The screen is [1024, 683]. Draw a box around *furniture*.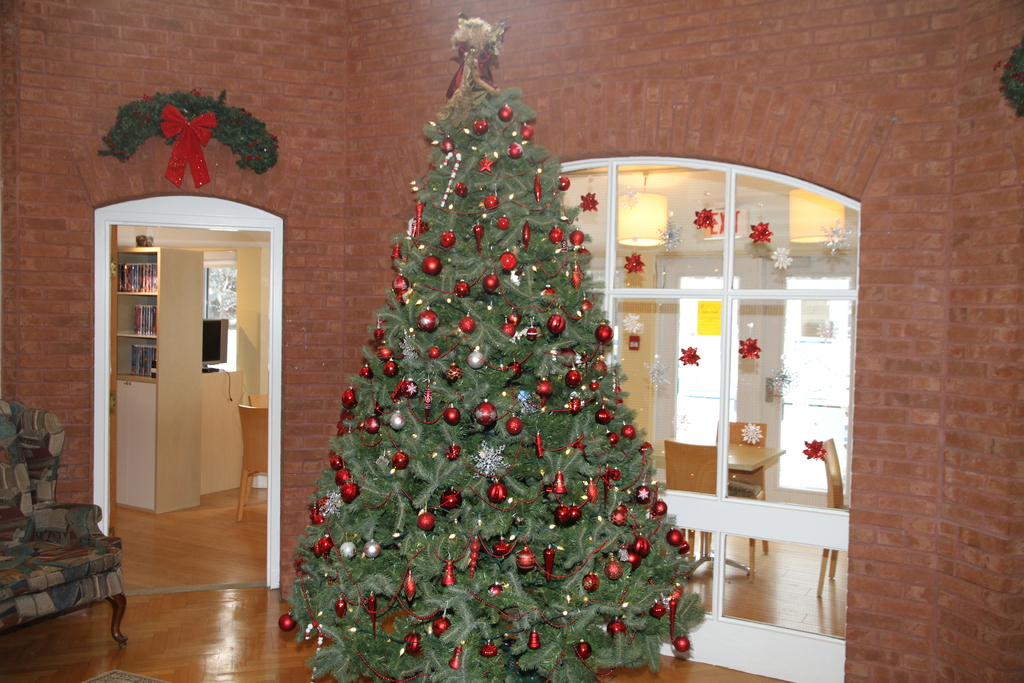
<box>250,396,268,404</box>.
